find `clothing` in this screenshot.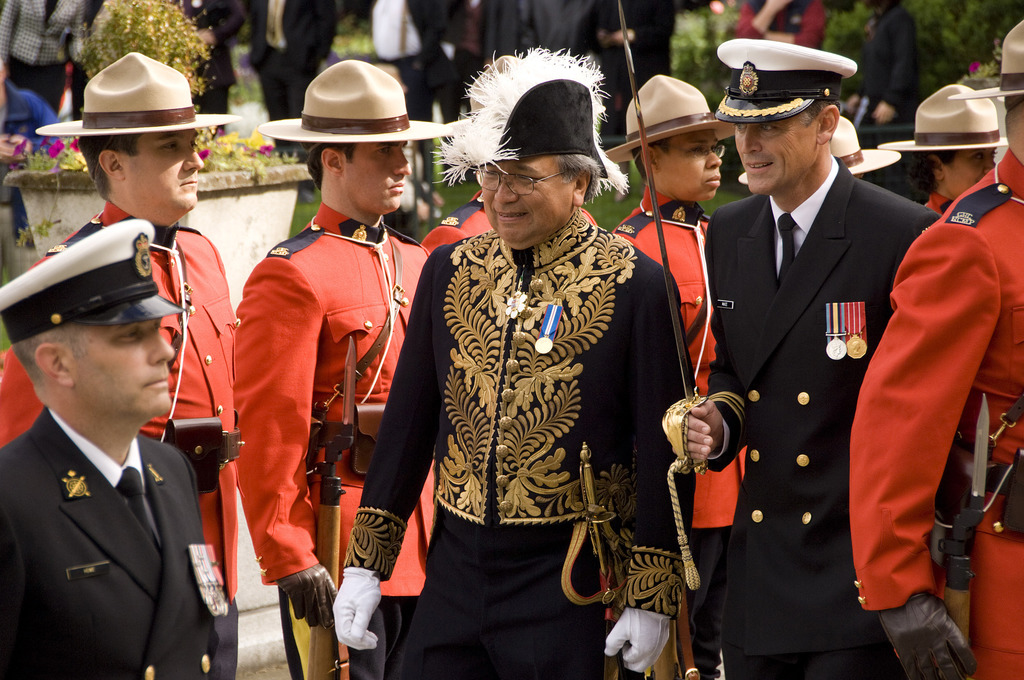
The bounding box for `clothing` is (left=0, top=407, right=249, bottom=679).
